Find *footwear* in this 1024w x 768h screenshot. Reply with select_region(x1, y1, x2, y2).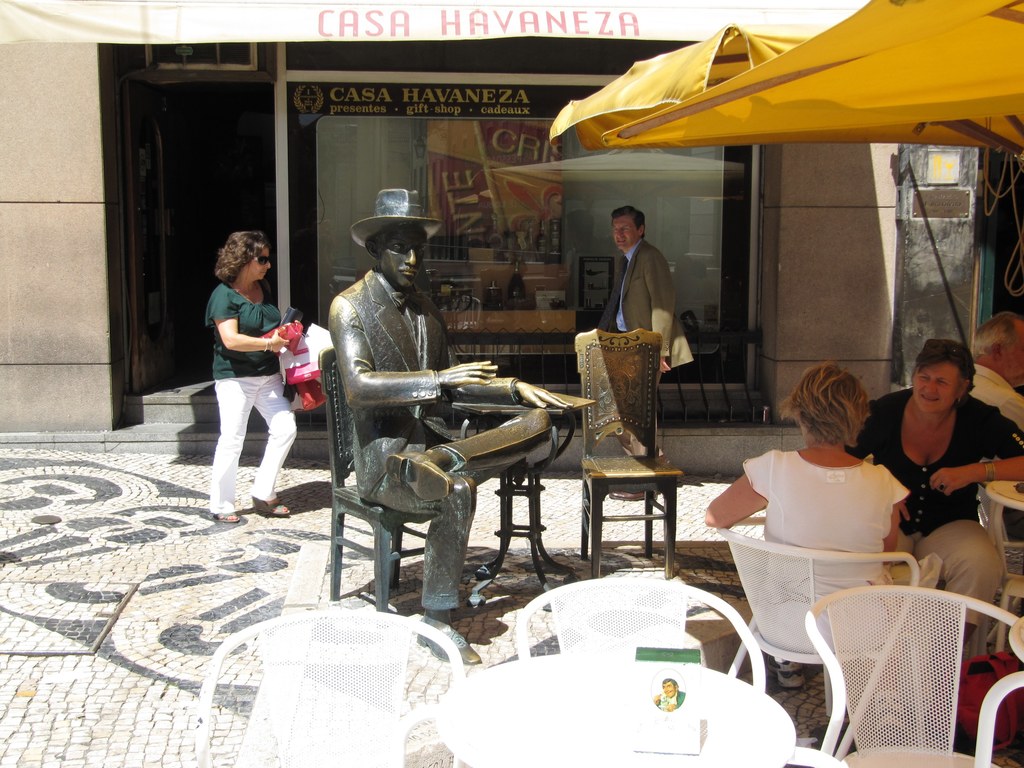
select_region(250, 495, 294, 518).
